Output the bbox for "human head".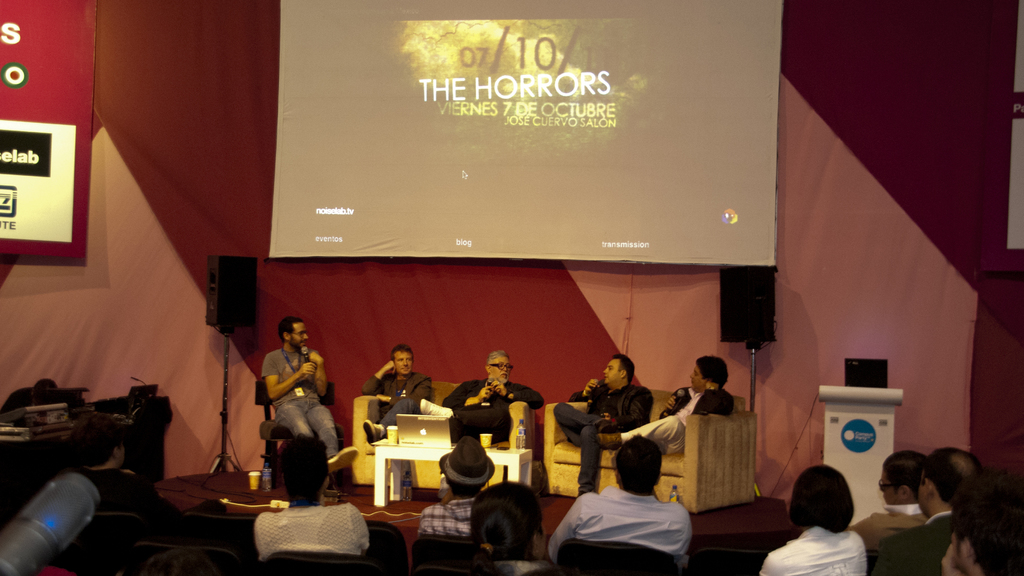
[left=486, top=354, right=512, bottom=385].
